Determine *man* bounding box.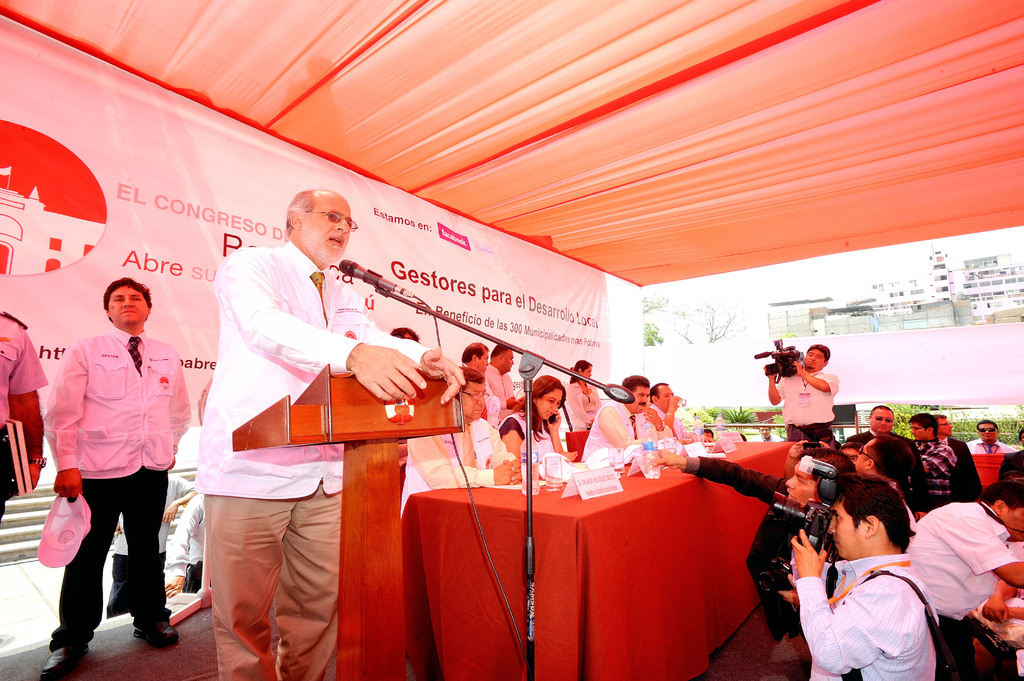
Determined: region(849, 399, 933, 509).
